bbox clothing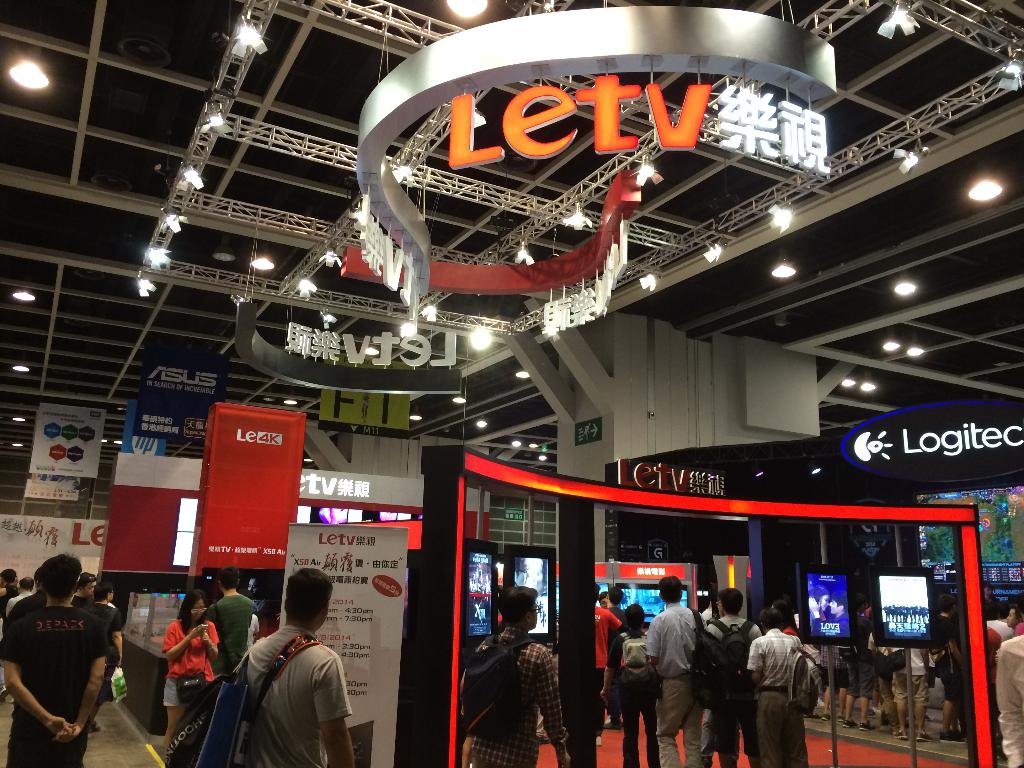
202:590:260:676
